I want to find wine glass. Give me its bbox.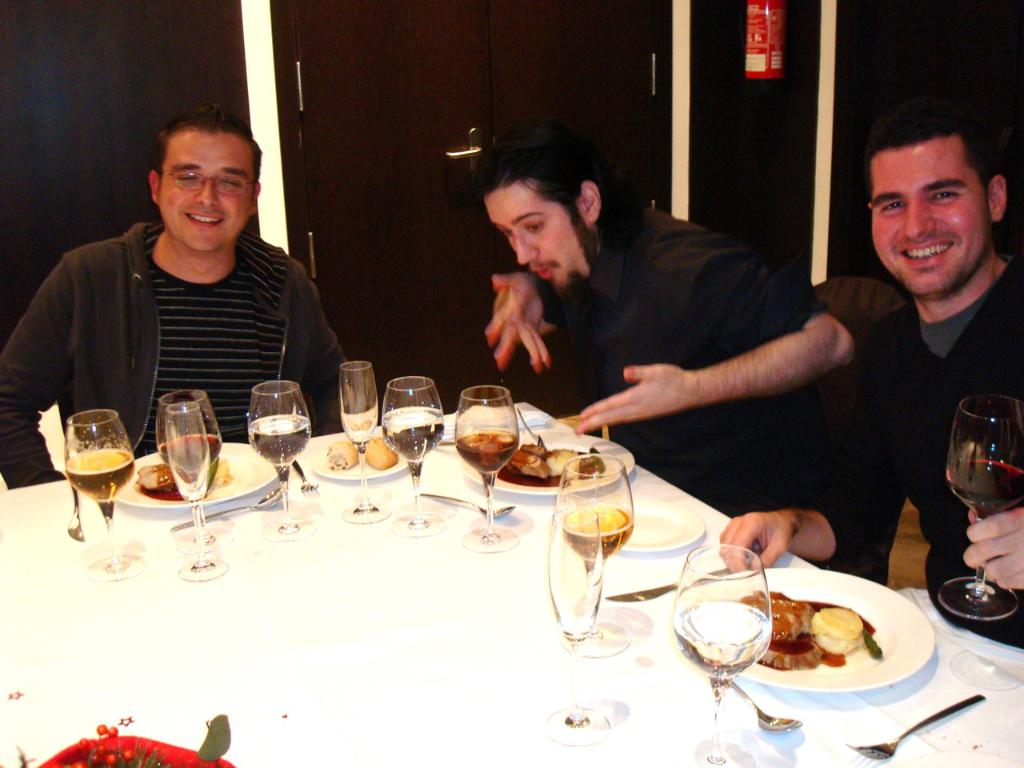
[557,450,630,614].
